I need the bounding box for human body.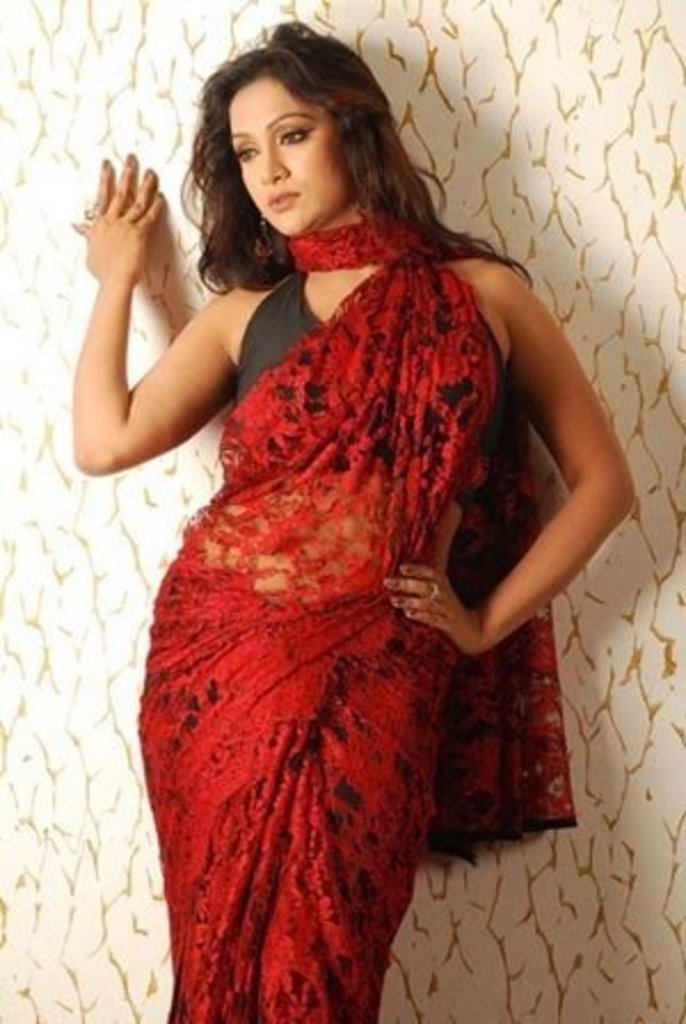
Here it is: 128/37/608/976.
